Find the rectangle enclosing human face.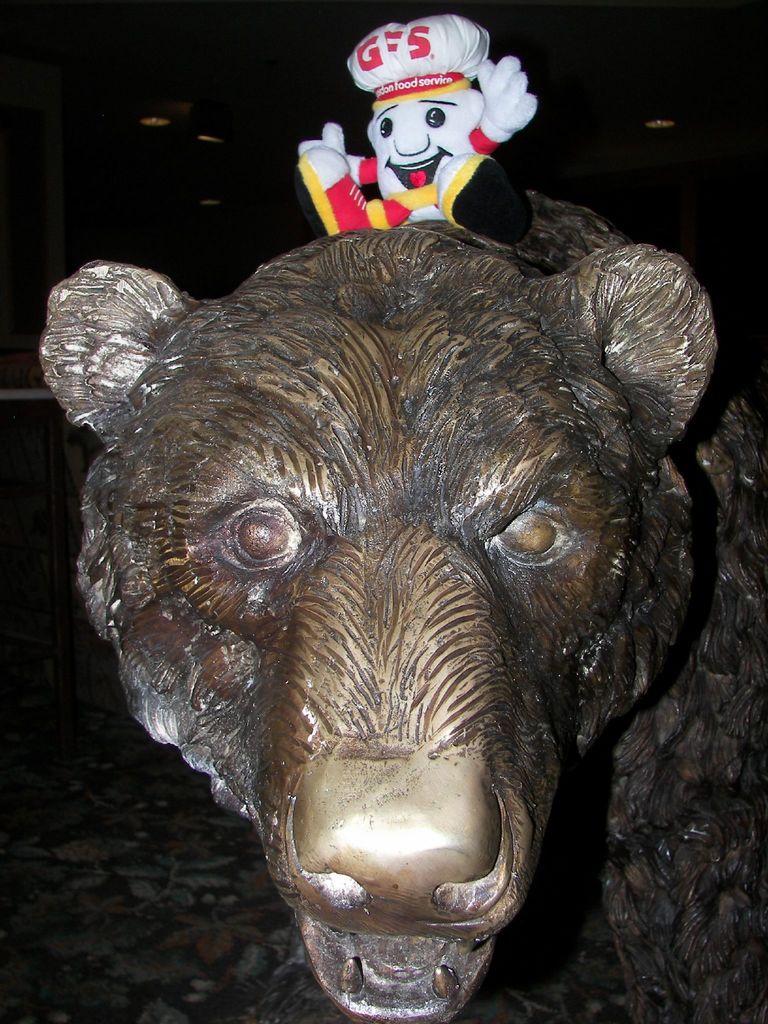
bbox=(366, 80, 478, 207).
